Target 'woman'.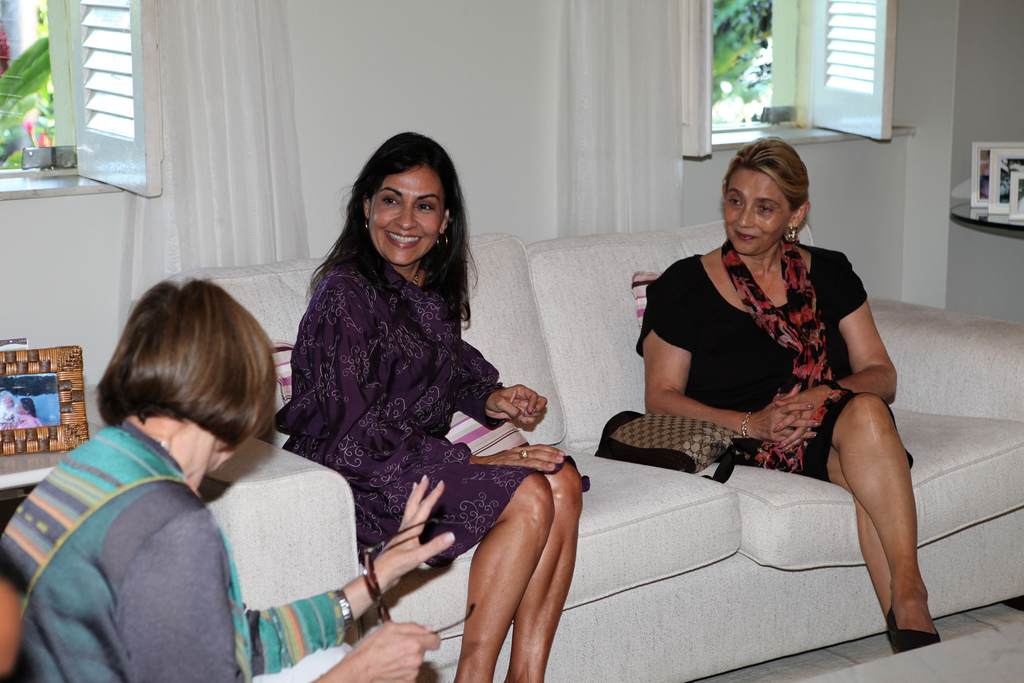
Target region: left=271, top=127, right=593, bottom=682.
